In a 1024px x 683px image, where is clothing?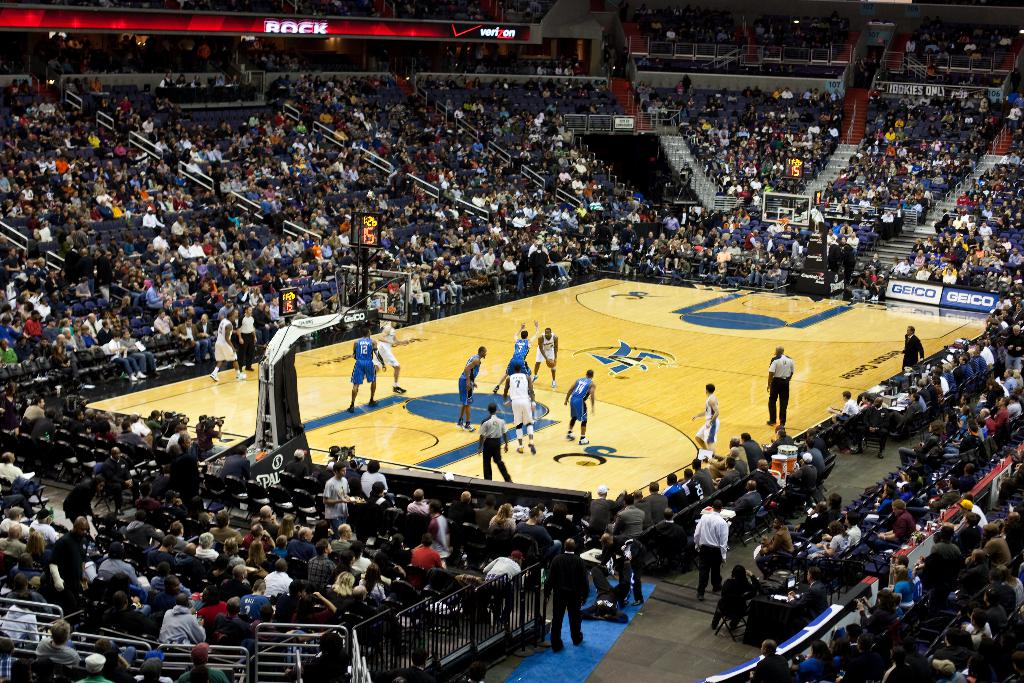
(x1=238, y1=311, x2=255, y2=368).
